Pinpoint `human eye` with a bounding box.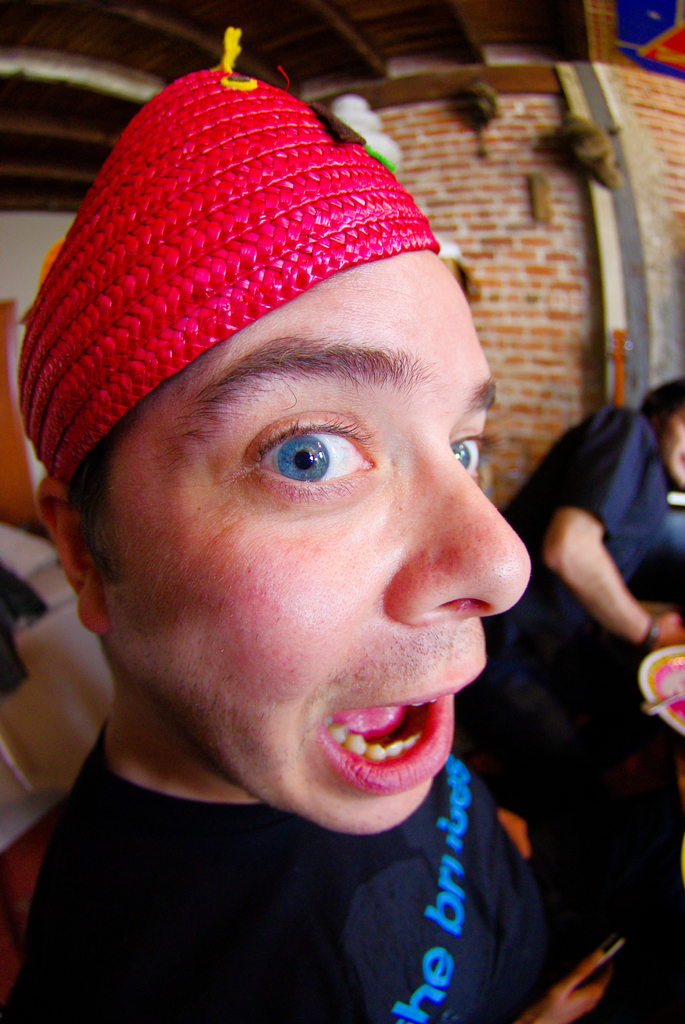
<region>449, 410, 494, 488</region>.
